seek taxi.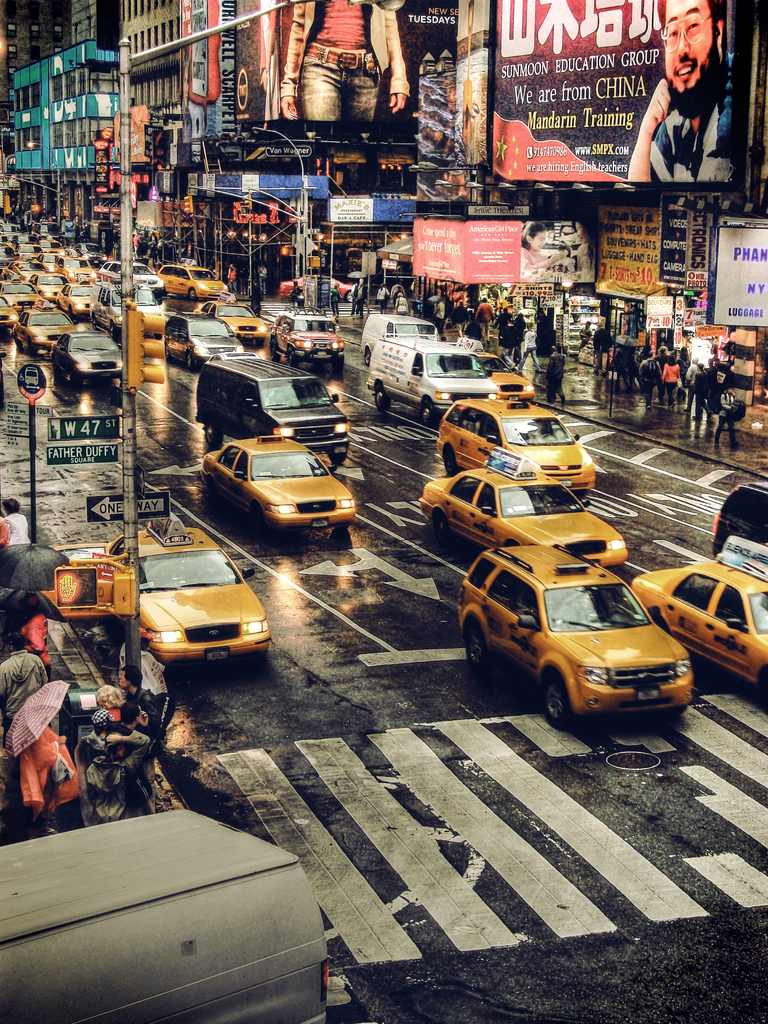
(55, 252, 93, 278).
